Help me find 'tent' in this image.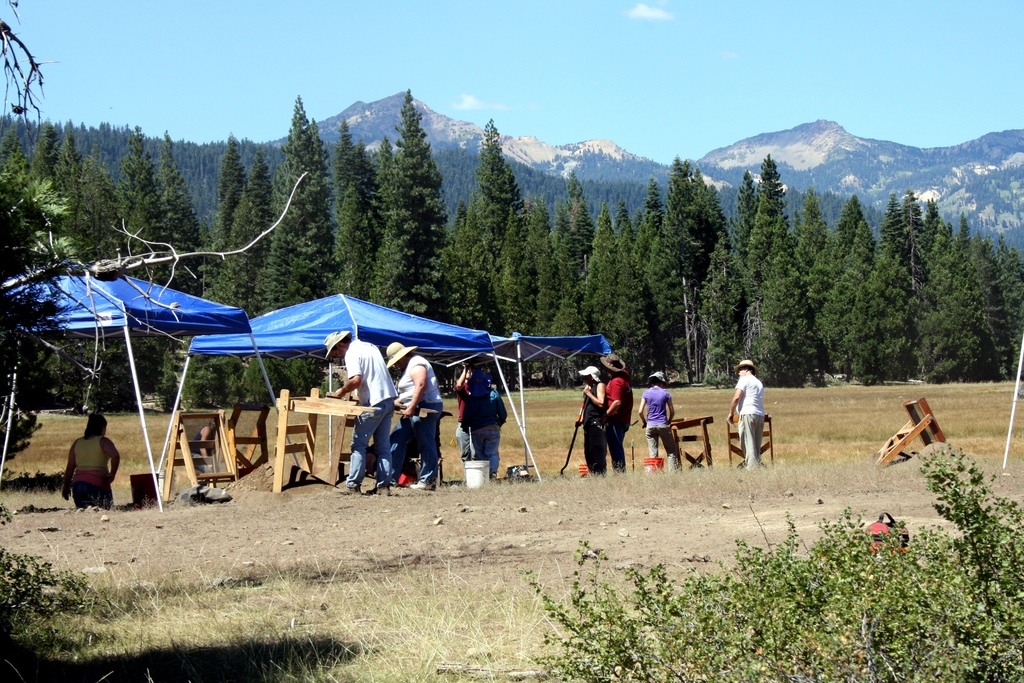
Found it: {"left": 154, "top": 289, "right": 616, "bottom": 486}.
